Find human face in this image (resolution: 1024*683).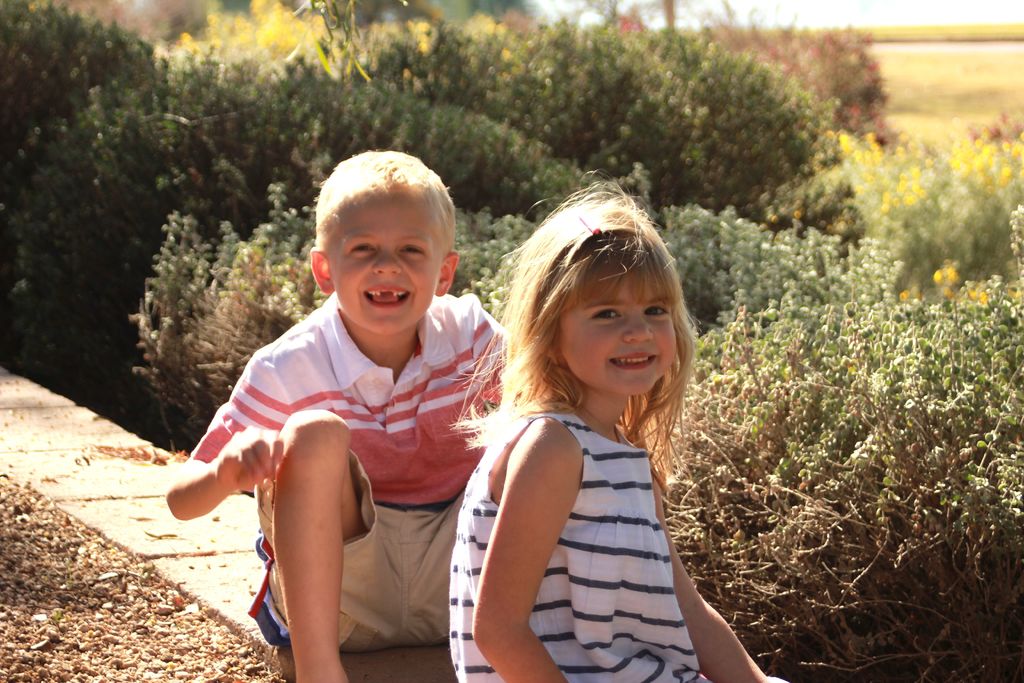
<region>557, 282, 676, 396</region>.
